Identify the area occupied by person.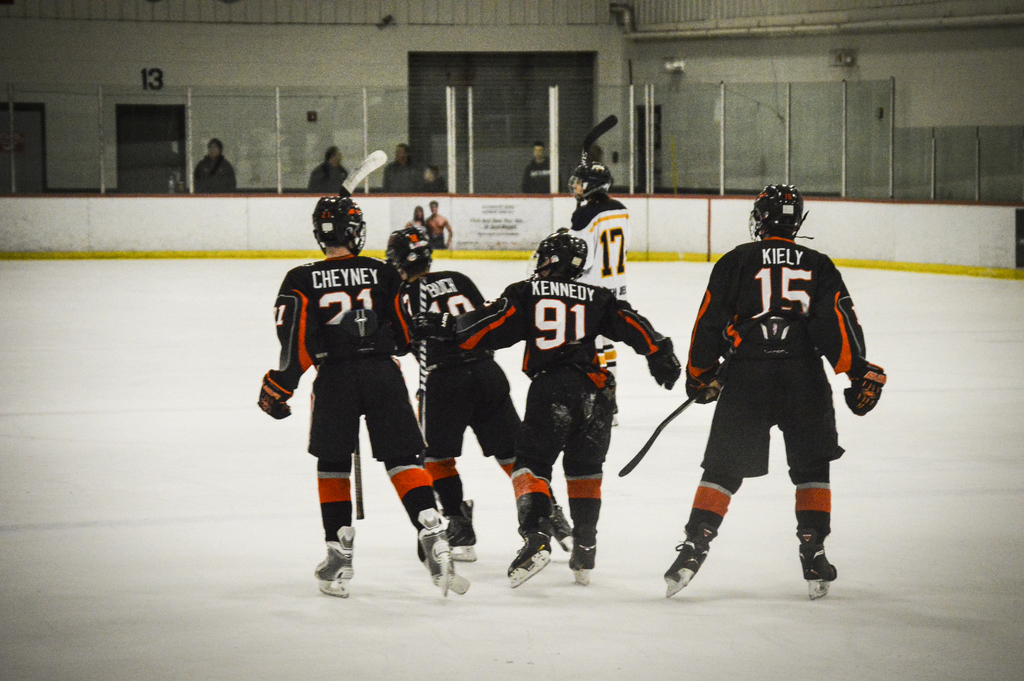
Area: <bbox>655, 174, 867, 617</bbox>.
